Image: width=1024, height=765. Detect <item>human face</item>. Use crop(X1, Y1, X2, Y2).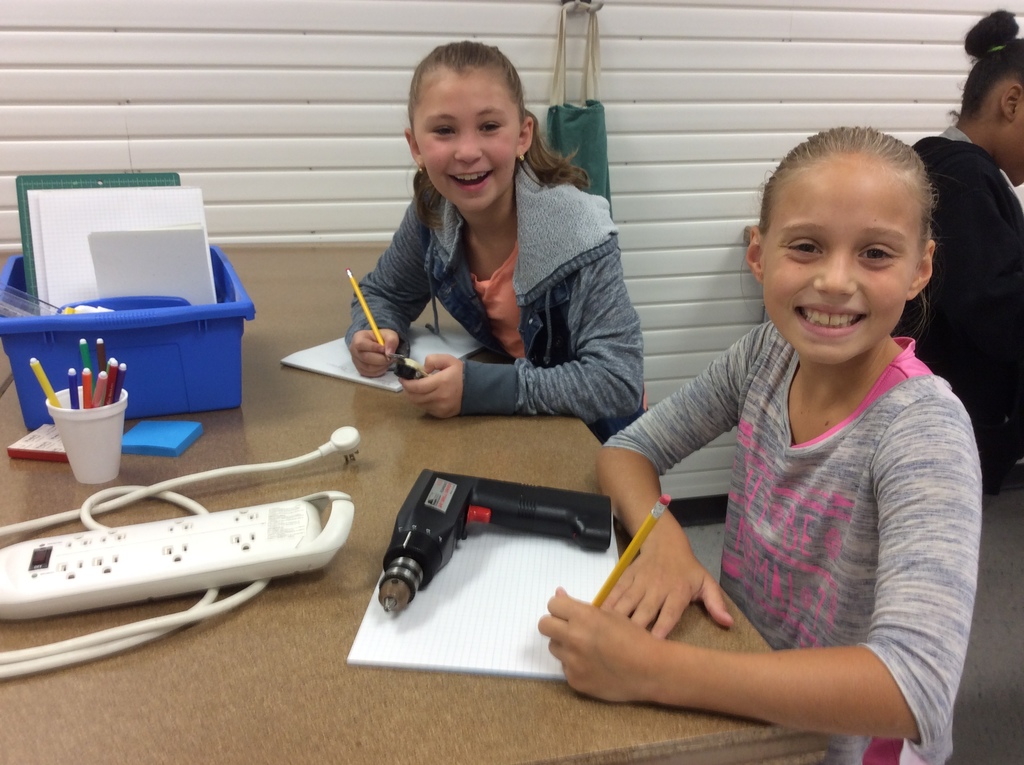
crop(762, 153, 917, 363).
